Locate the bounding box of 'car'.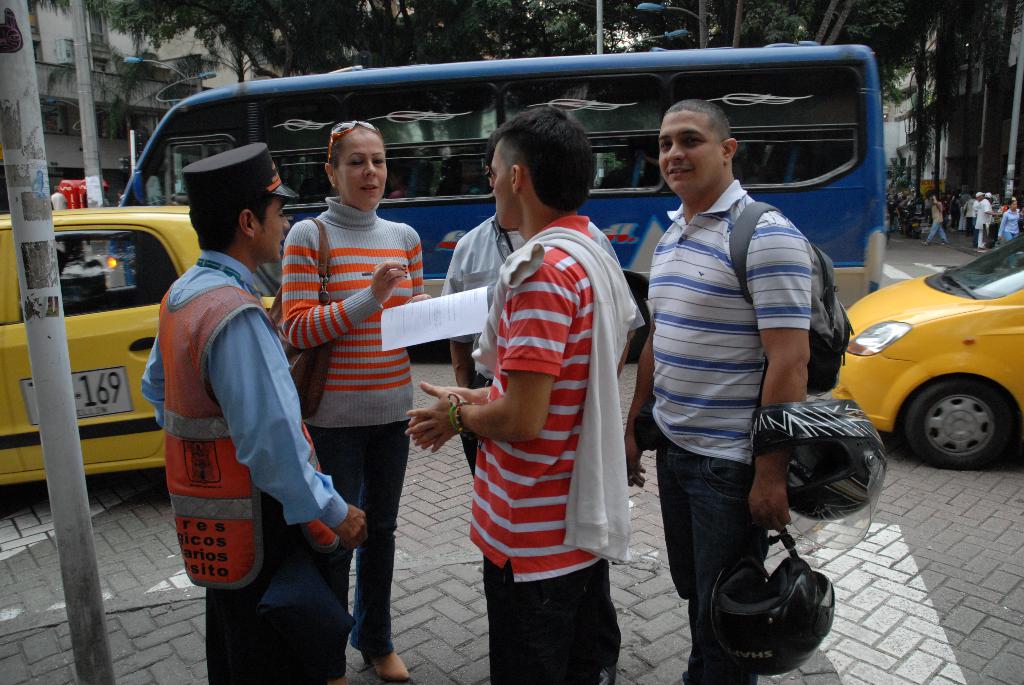
Bounding box: <region>829, 217, 1023, 471</region>.
